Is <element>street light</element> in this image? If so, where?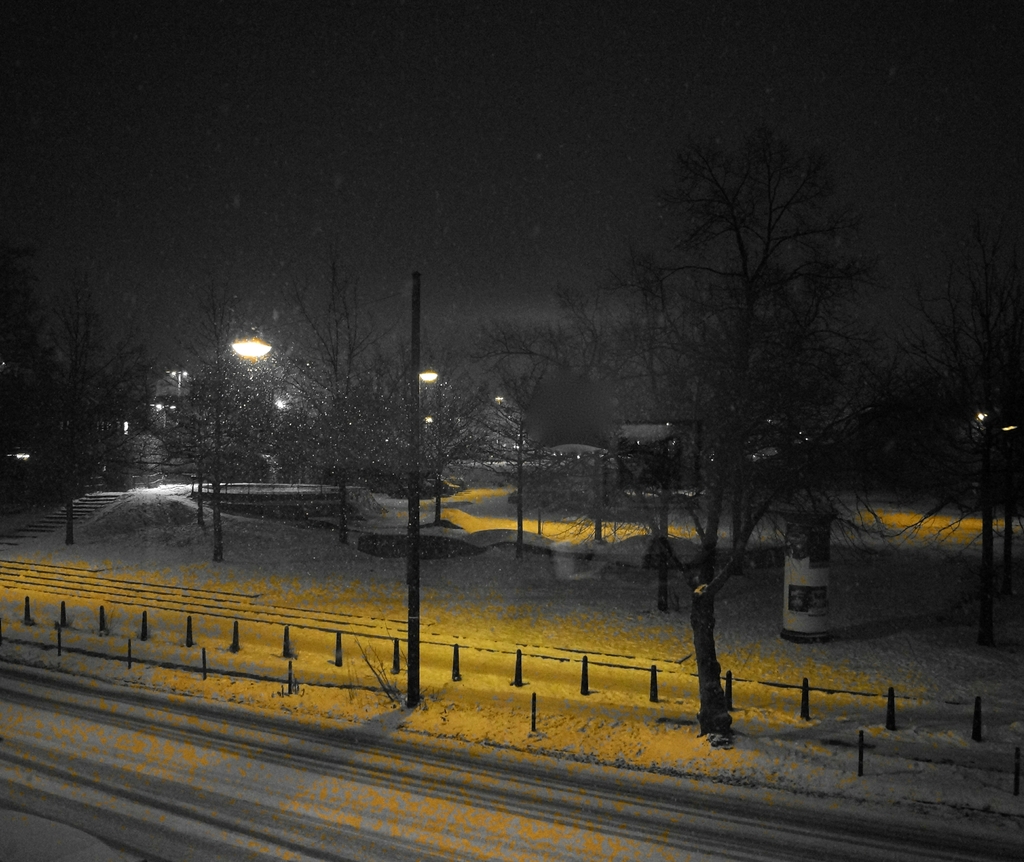
Yes, at [414,364,447,391].
